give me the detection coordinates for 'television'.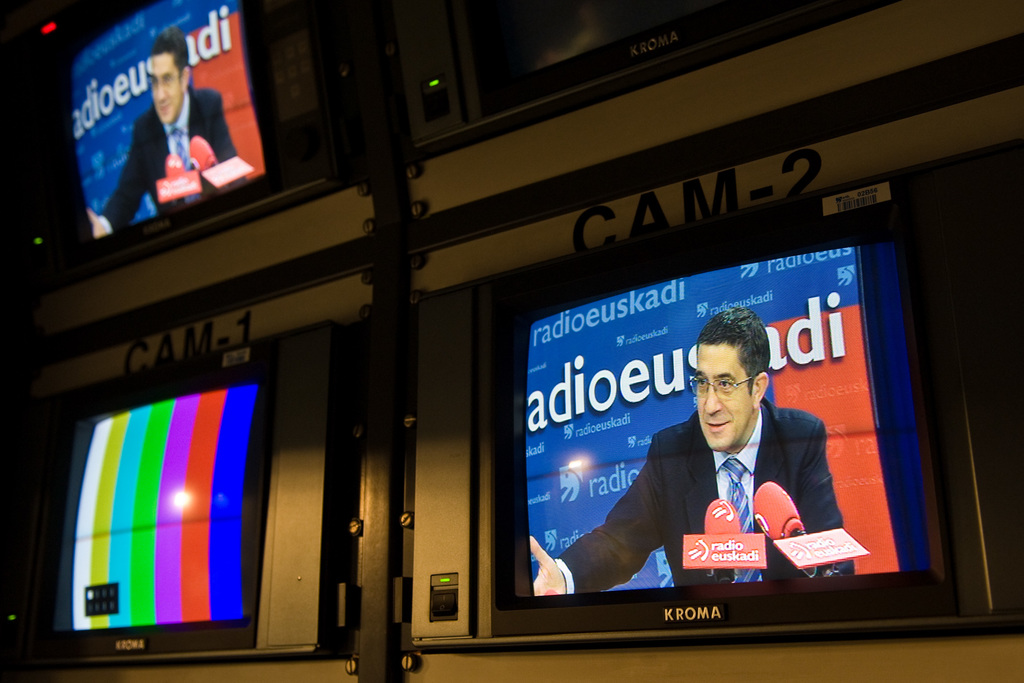
[29,2,361,287].
